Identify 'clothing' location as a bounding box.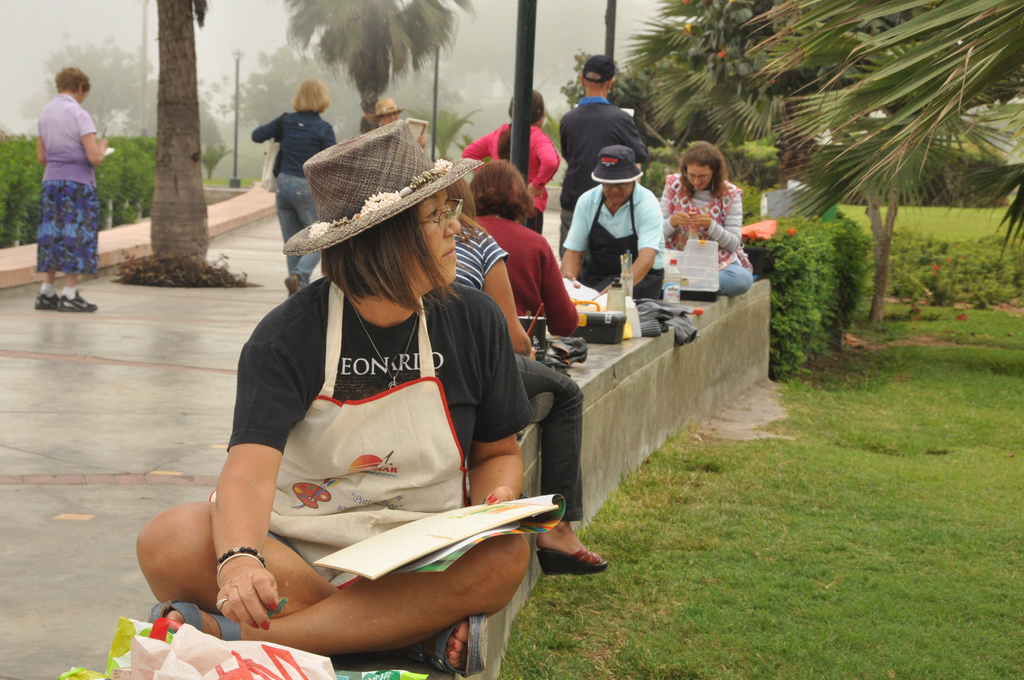
detection(37, 89, 101, 182).
